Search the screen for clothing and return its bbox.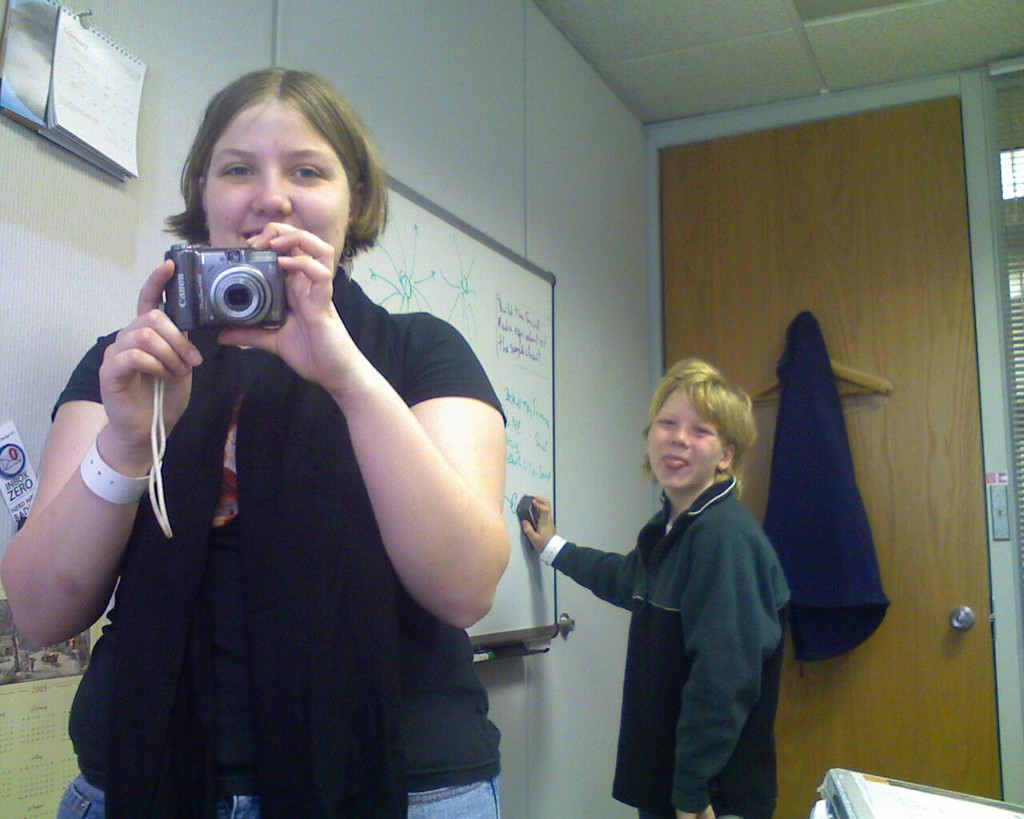
Found: 541, 473, 792, 818.
